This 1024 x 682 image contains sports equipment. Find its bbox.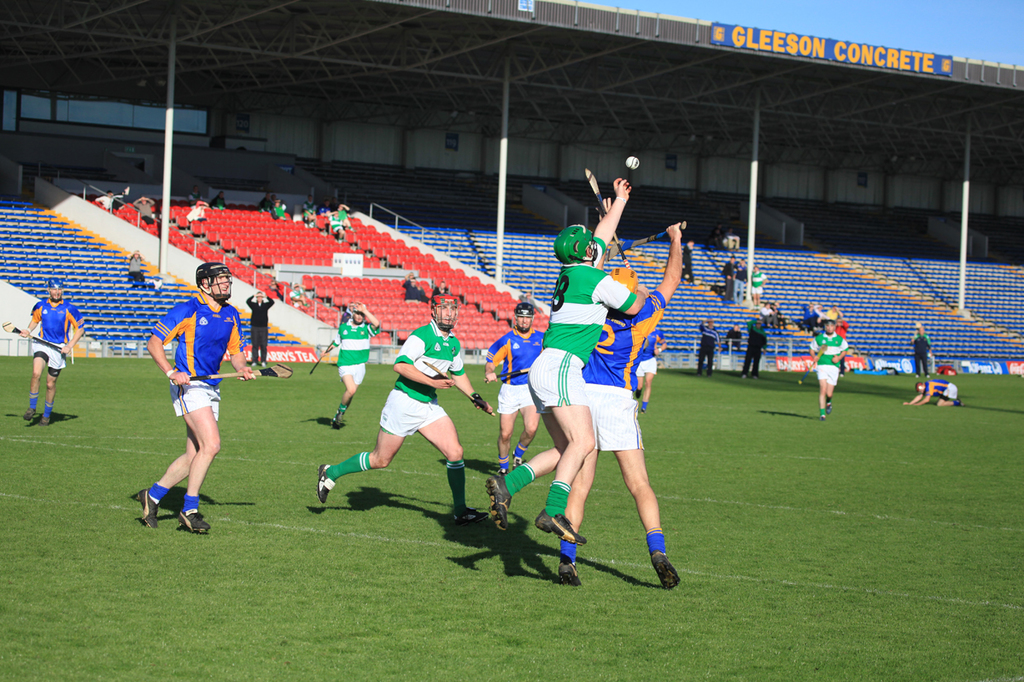
(582,161,630,270).
